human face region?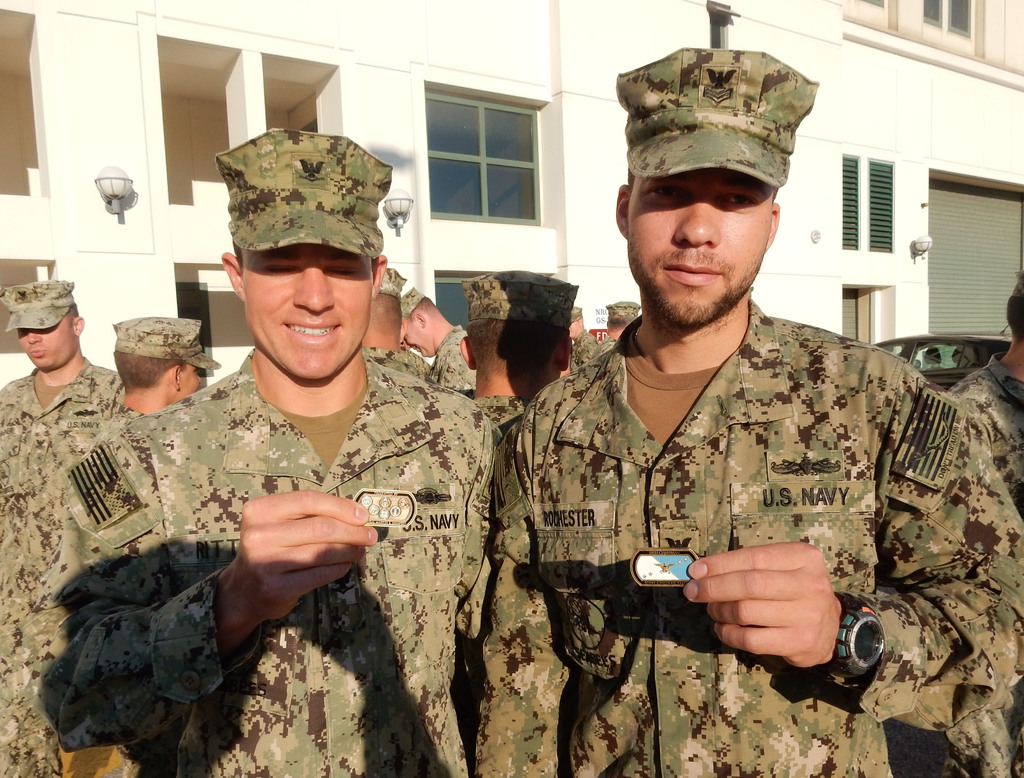
{"x1": 239, "y1": 236, "x2": 376, "y2": 383}
